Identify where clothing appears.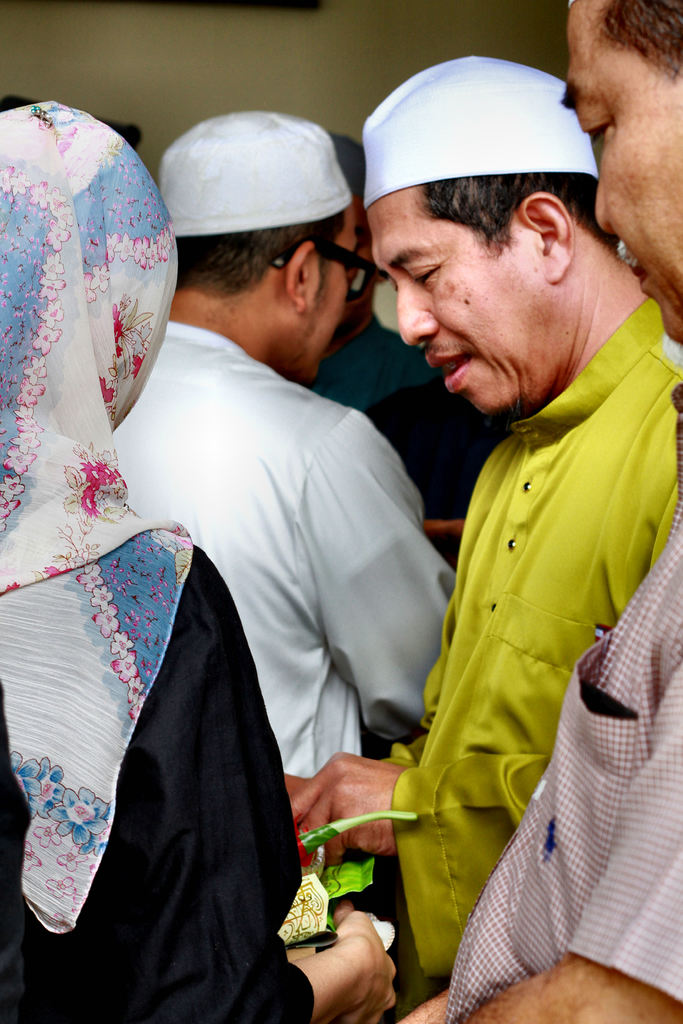
Appears at x1=437 y1=389 x2=682 y2=1023.
